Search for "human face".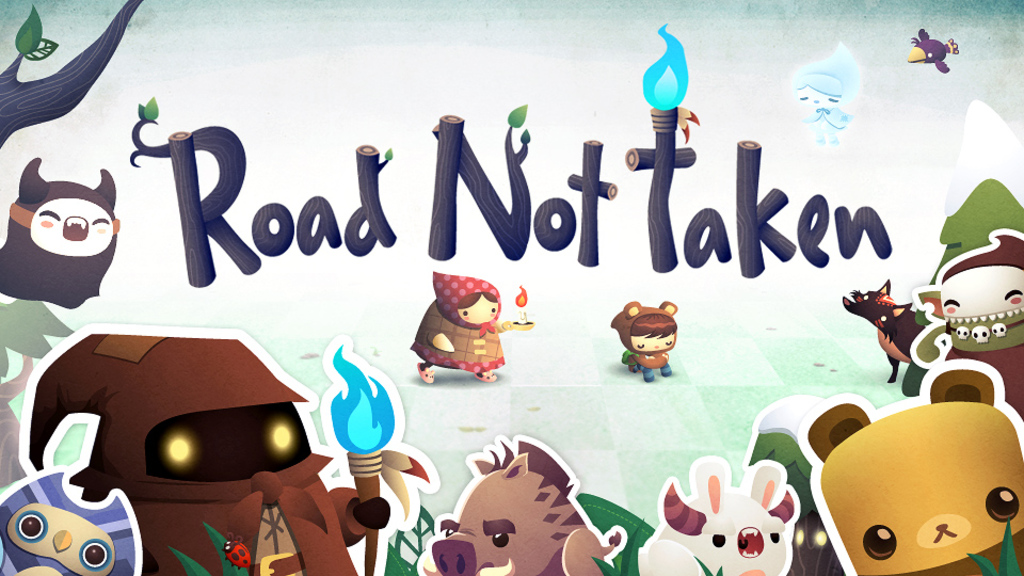
Found at box=[631, 334, 675, 350].
